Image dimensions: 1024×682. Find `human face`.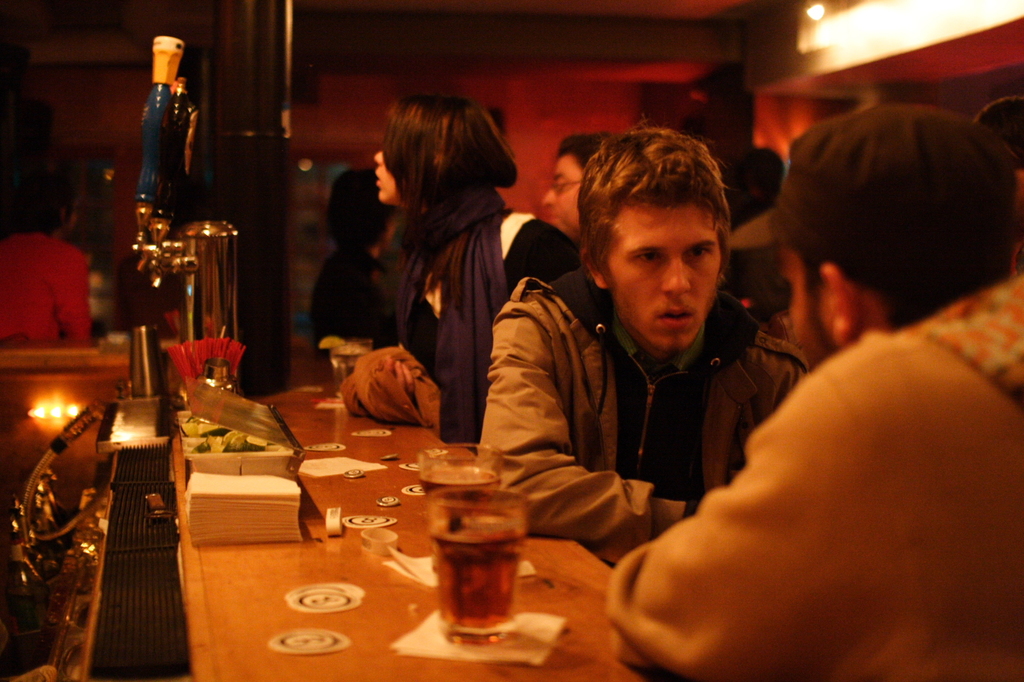
box=[374, 150, 399, 209].
